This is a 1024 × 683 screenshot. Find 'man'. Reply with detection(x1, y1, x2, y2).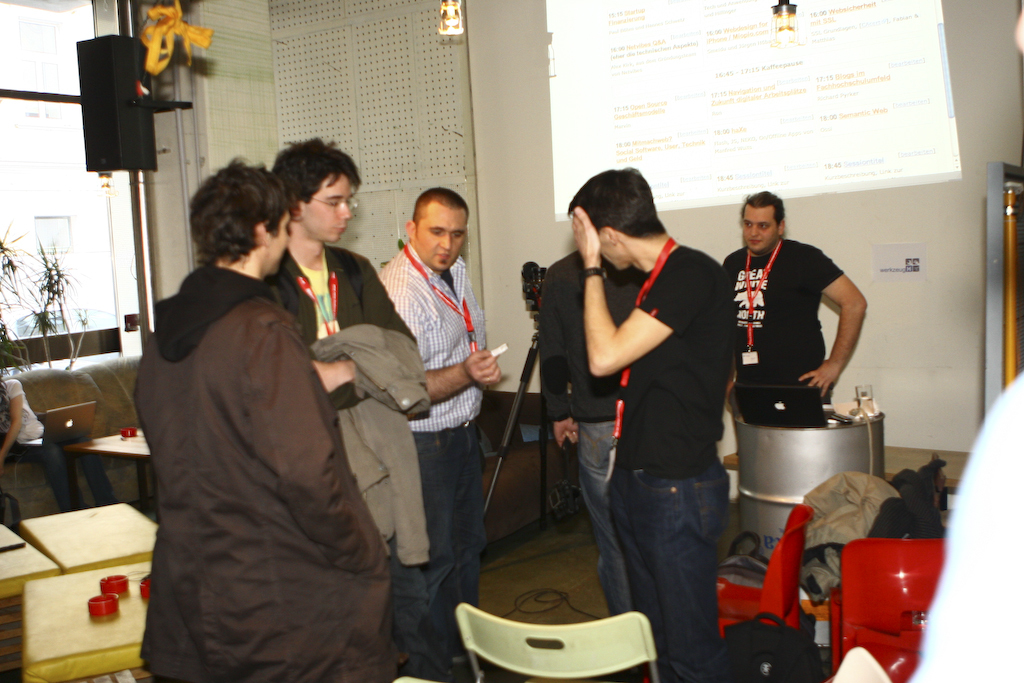
detection(529, 245, 638, 611).
